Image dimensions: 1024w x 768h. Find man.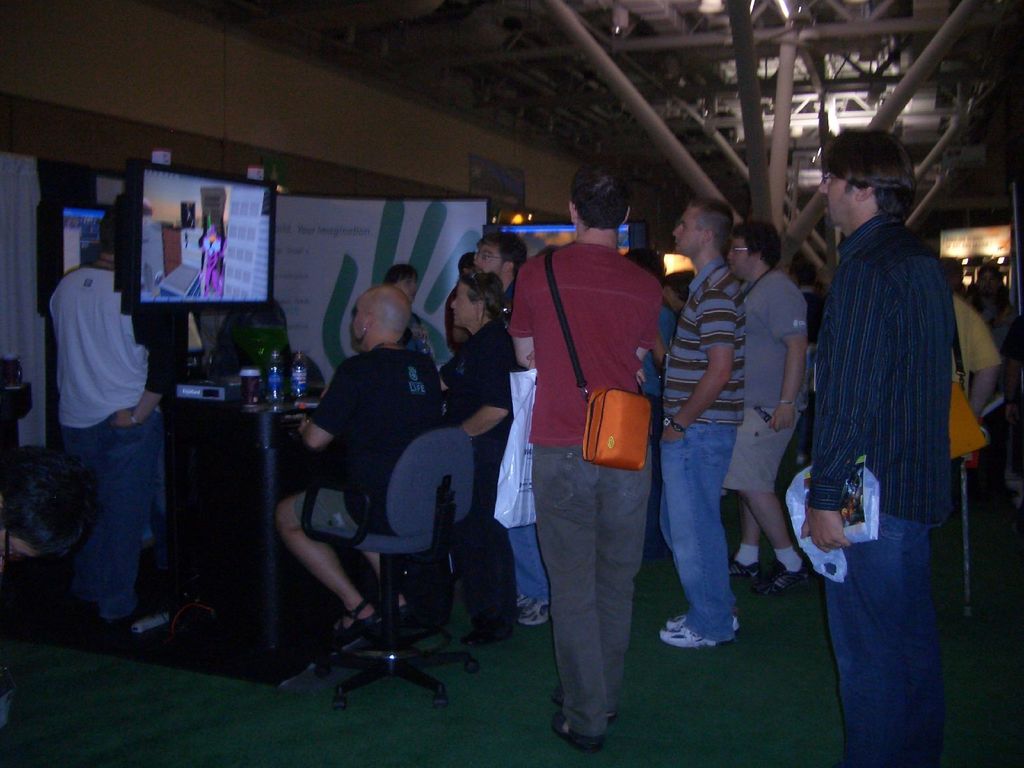
[277, 278, 448, 645].
